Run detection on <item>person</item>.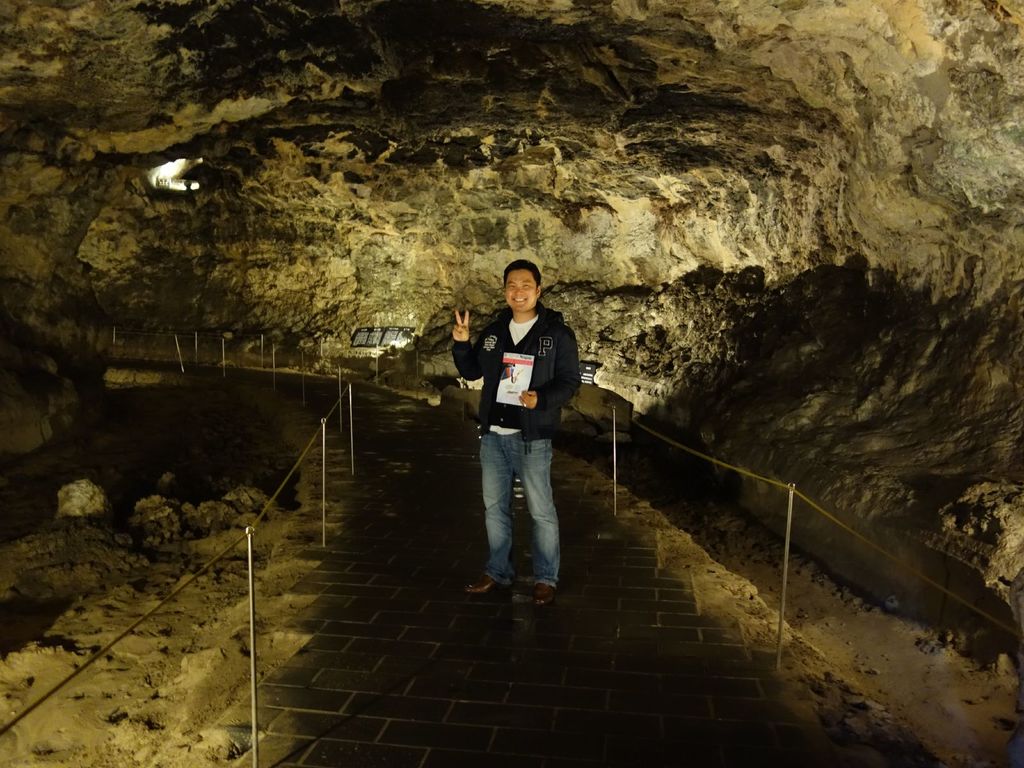
Result: Rect(448, 259, 584, 611).
